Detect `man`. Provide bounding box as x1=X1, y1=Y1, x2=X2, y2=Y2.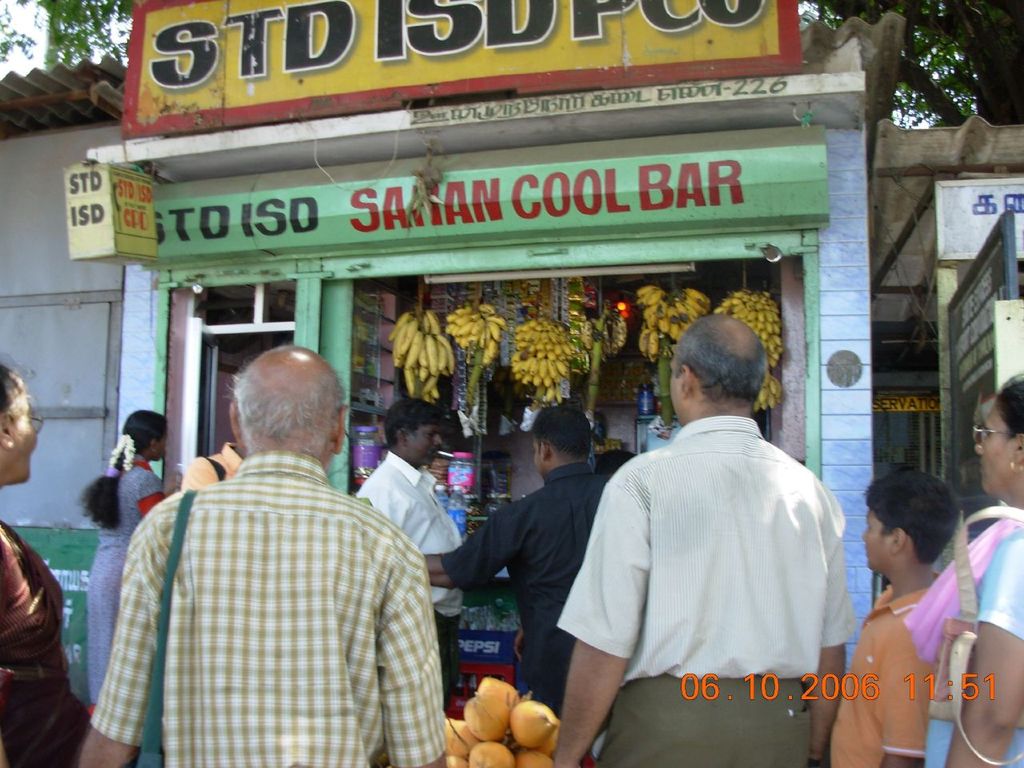
x1=558, y1=326, x2=838, y2=767.
